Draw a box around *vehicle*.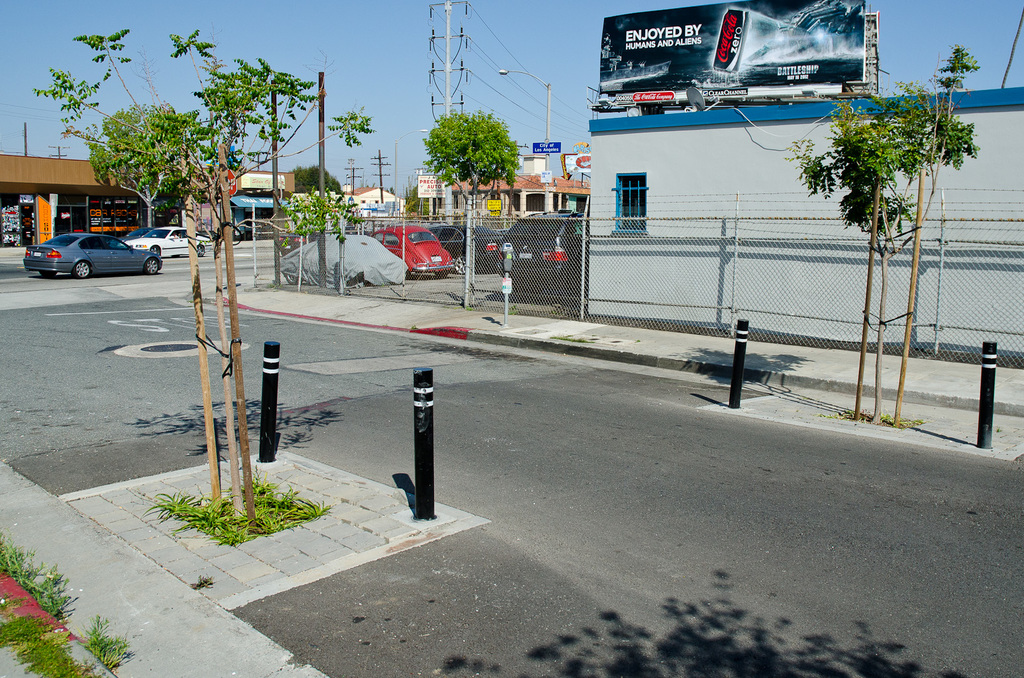
bbox(417, 215, 505, 277).
